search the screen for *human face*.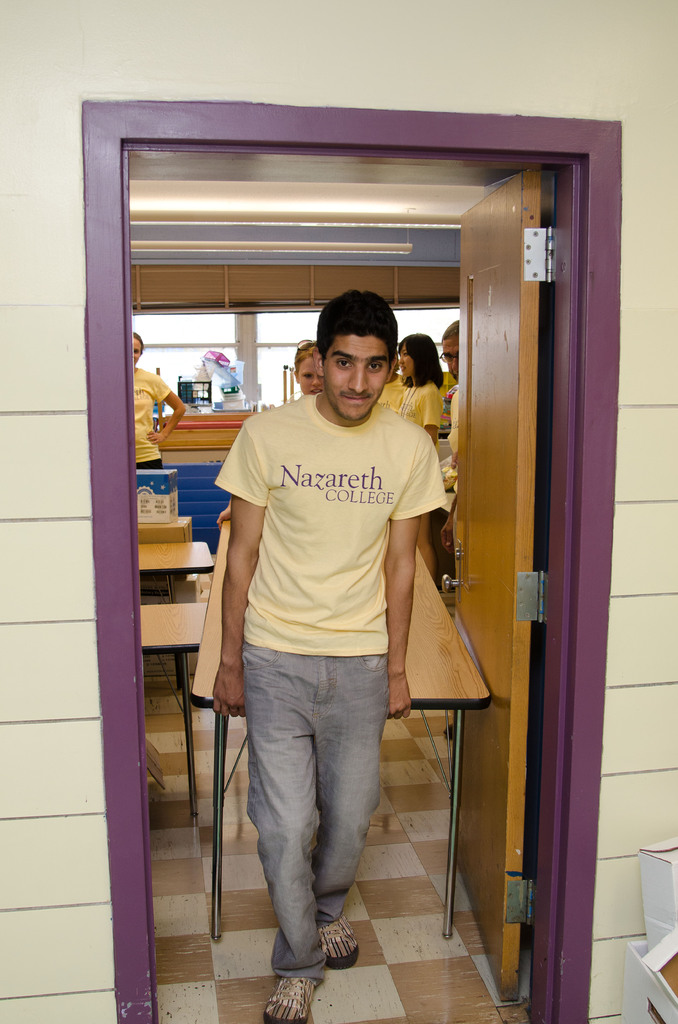
Found at Rect(398, 347, 416, 376).
